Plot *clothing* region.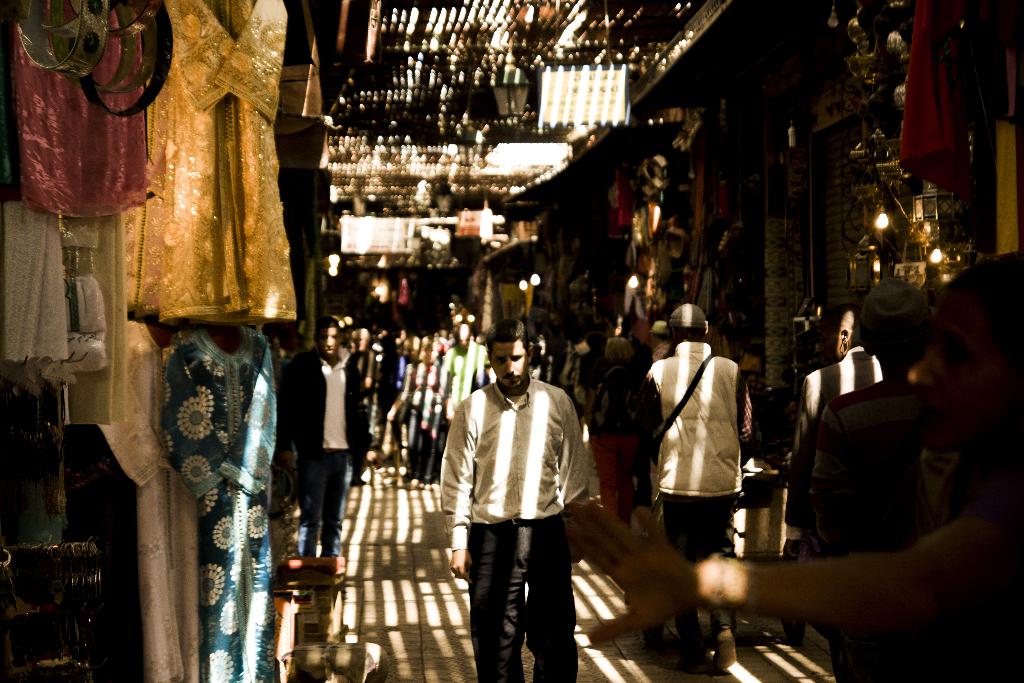
Plotted at {"x1": 0, "y1": 0, "x2": 332, "y2": 682}.
